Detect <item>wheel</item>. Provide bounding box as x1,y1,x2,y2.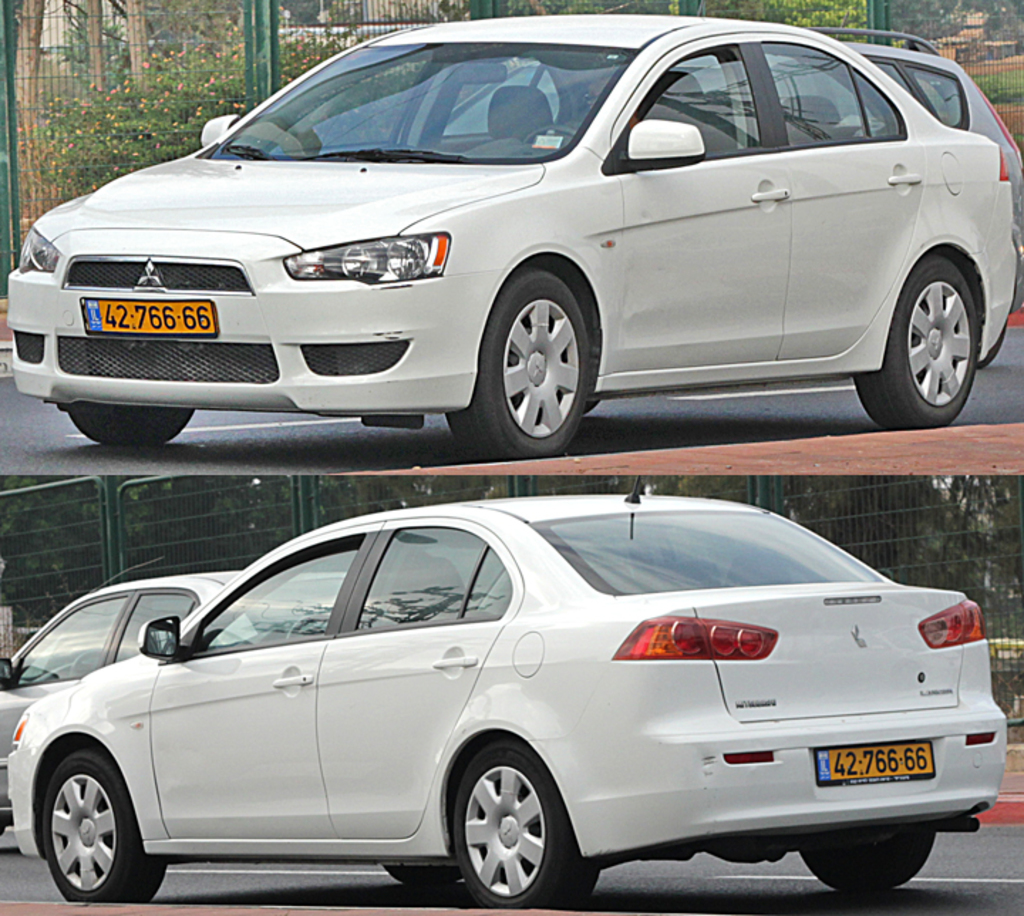
431,755,572,905.
